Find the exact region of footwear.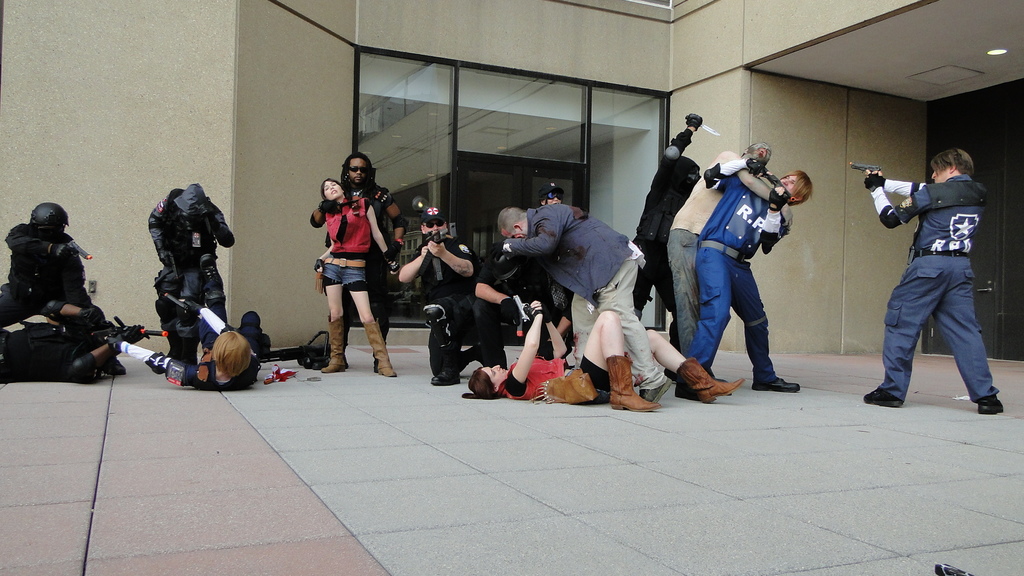
Exact region: {"x1": 104, "y1": 361, "x2": 125, "y2": 378}.
